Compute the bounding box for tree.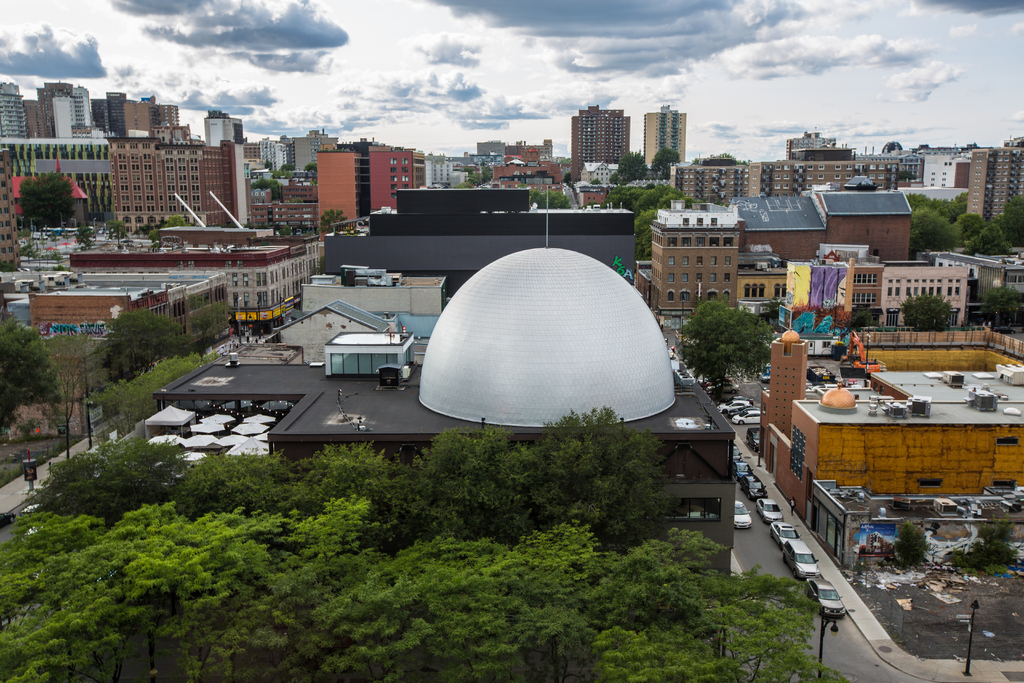
<region>277, 163, 292, 178</region>.
